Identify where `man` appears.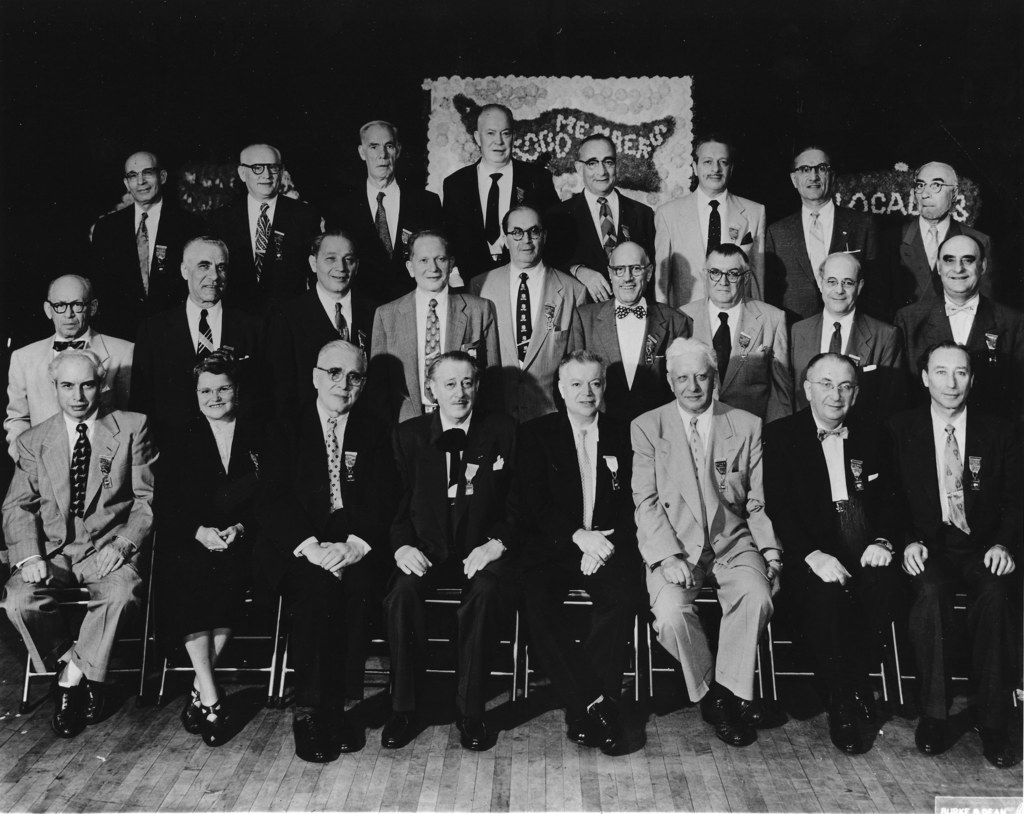
Appears at bbox=[0, 270, 140, 452].
